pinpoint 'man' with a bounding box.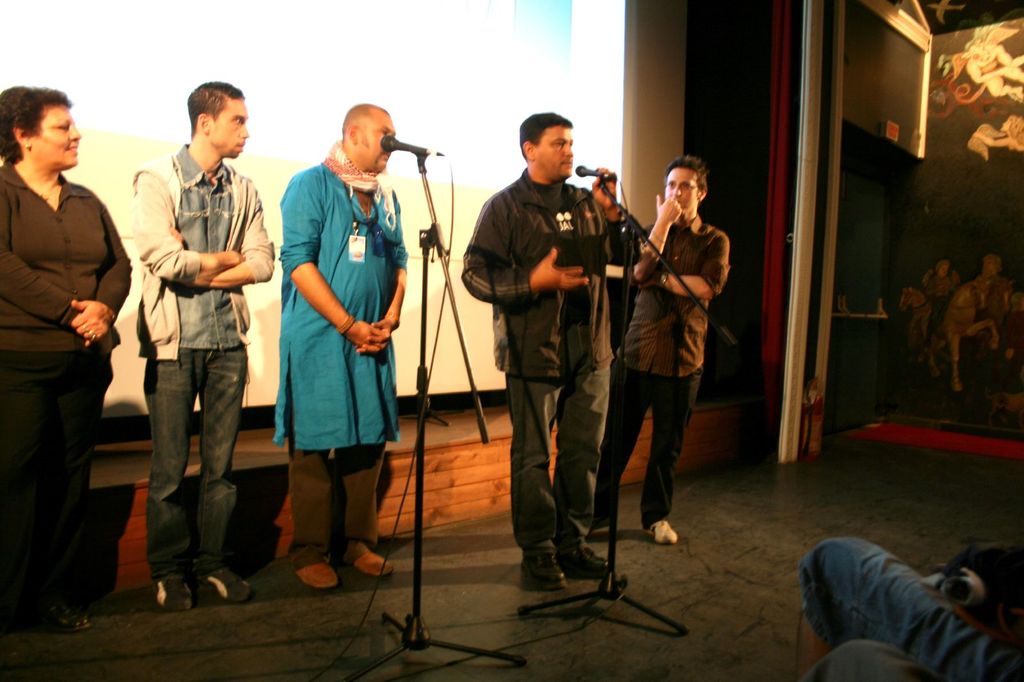
280:97:412:591.
